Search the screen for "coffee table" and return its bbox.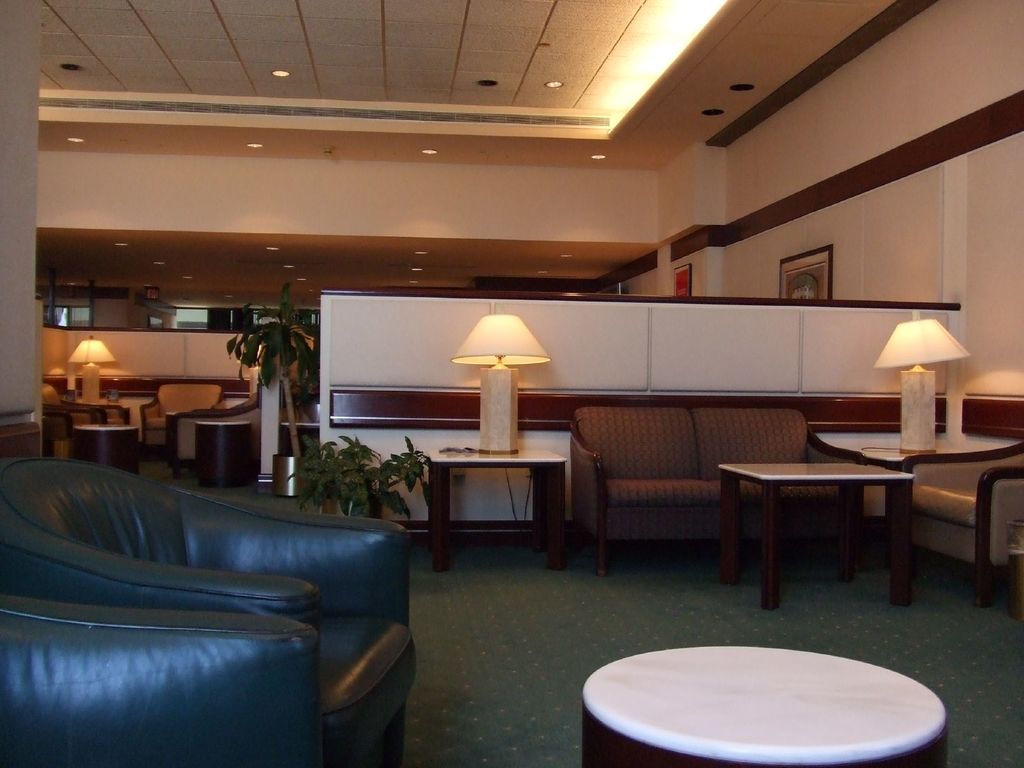
Found: x1=723 y1=436 x2=939 y2=606.
